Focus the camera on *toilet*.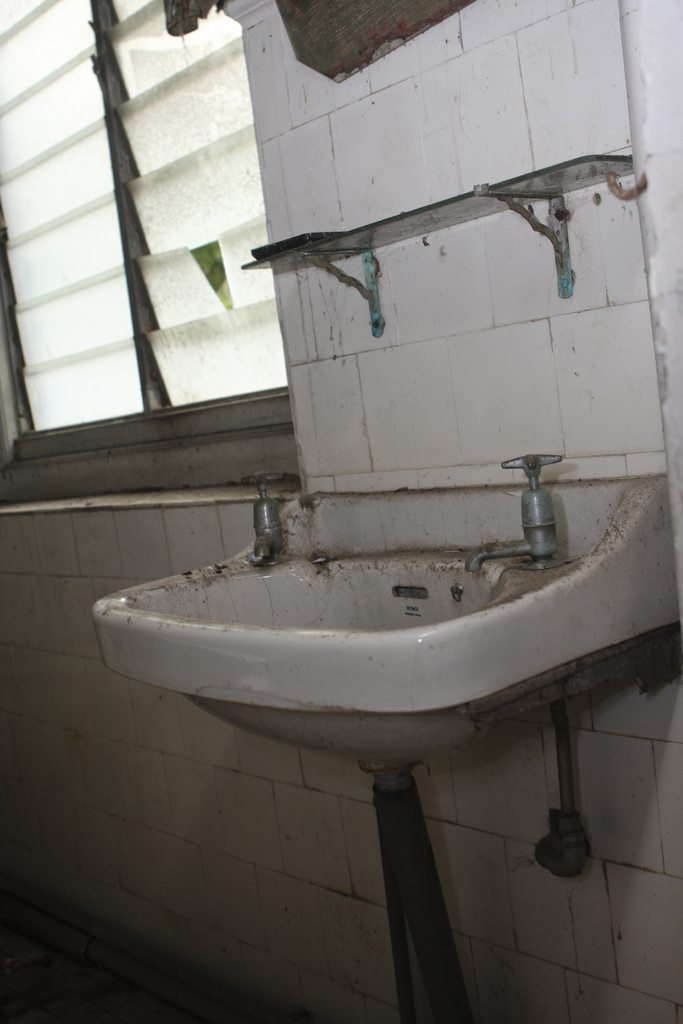
Focus region: BBox(85, 481, 673, 1023).
